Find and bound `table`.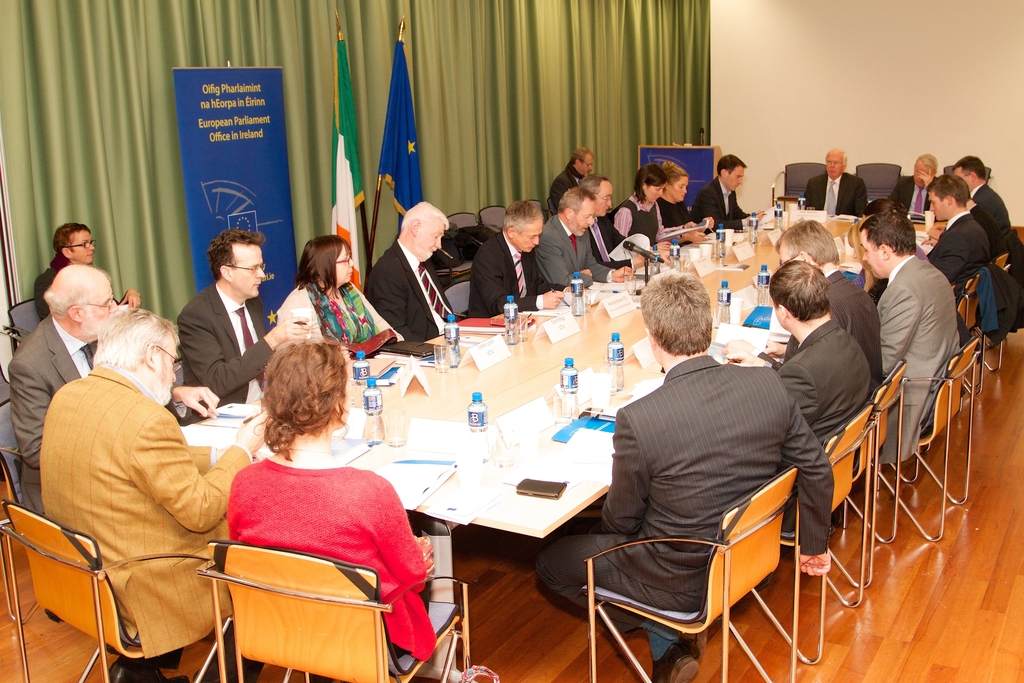
Bound: box=[176, 208, 934, 543].
